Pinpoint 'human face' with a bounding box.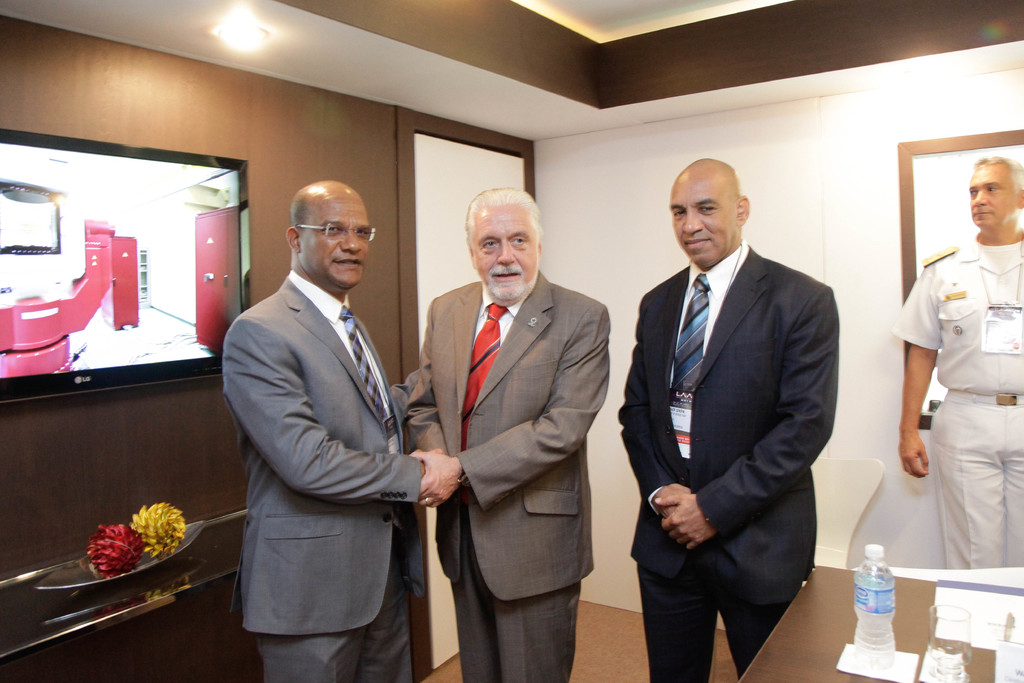
{"x1": 304, "y1": 189, "x2": 369, "y2": 291}.
